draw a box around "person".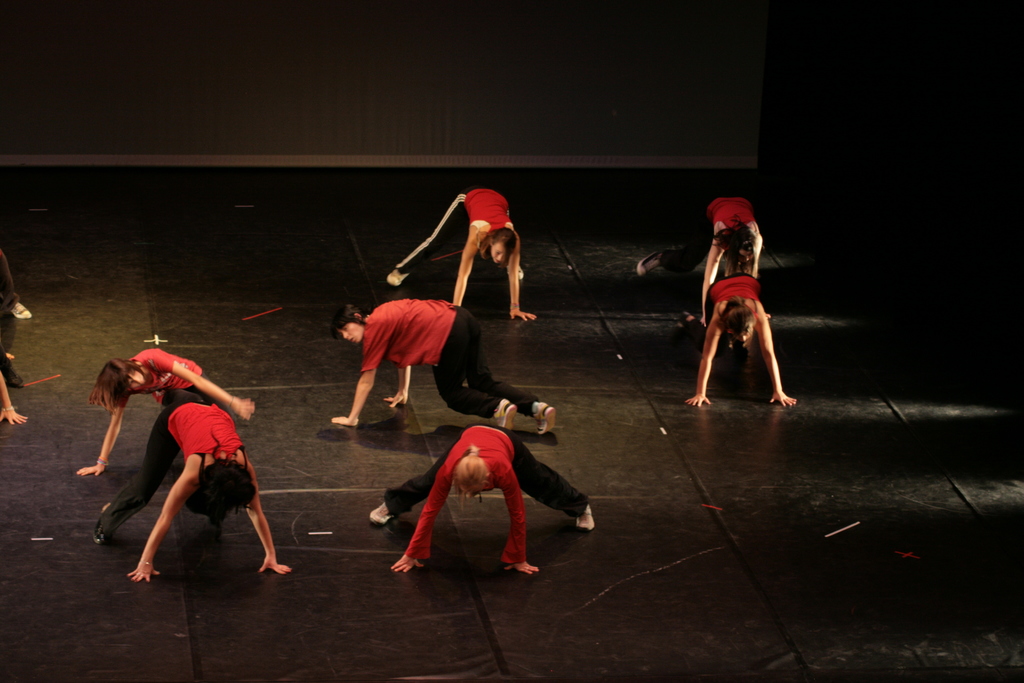
crop(634, 194, 765, 315).
